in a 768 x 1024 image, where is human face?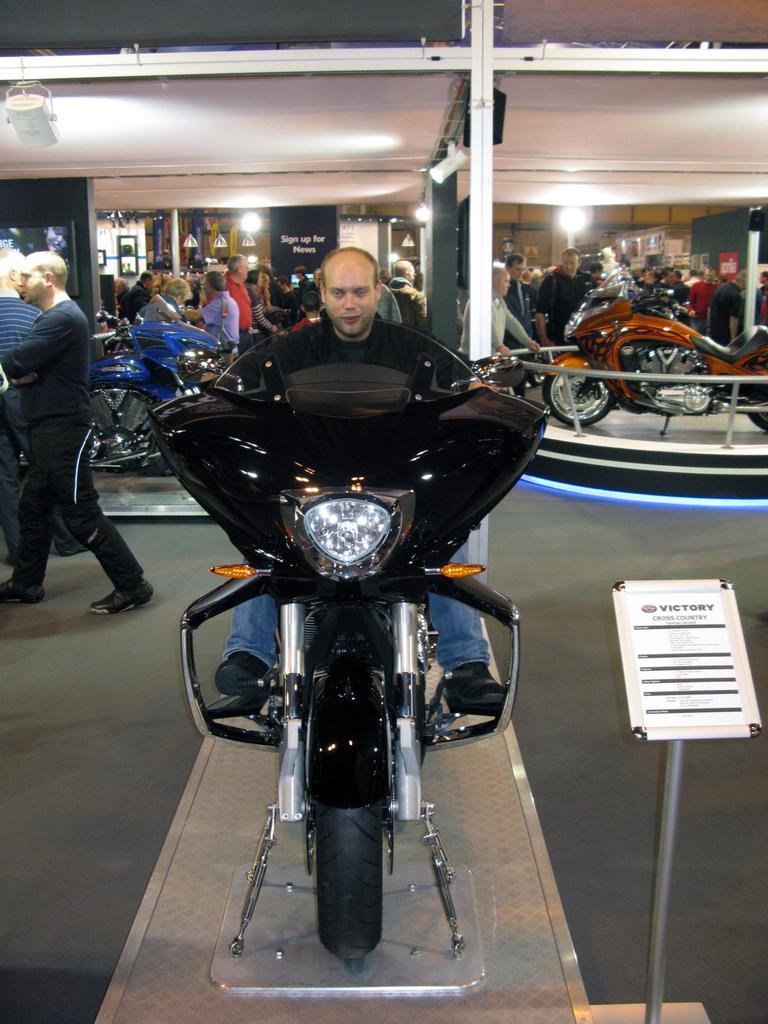
[326, 257, 376, 339].
